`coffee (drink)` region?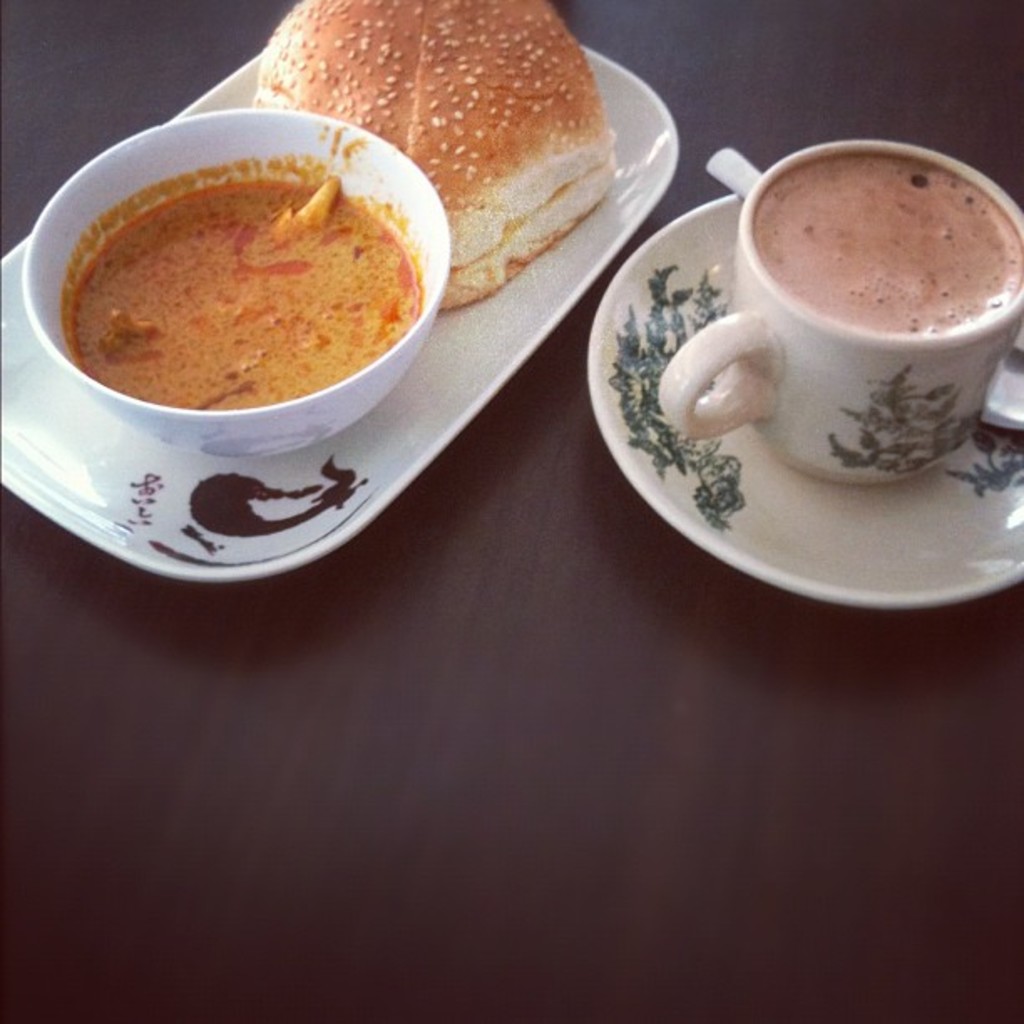
(741,161,1019,320)
